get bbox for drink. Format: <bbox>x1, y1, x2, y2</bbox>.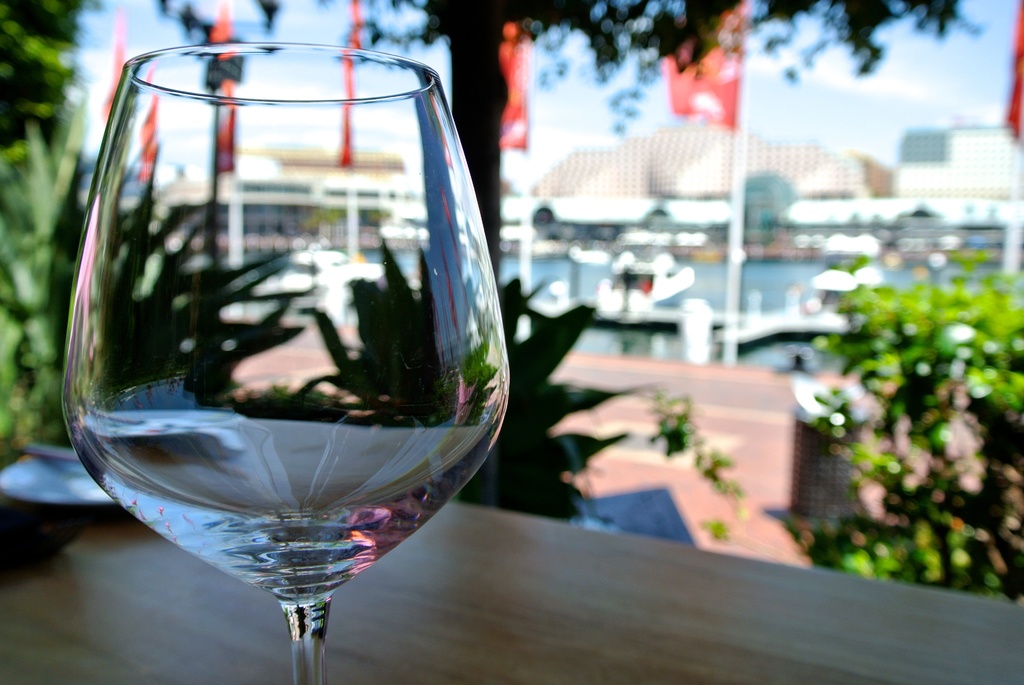
<bbox>66, 38, 509, 673</bbox>.
